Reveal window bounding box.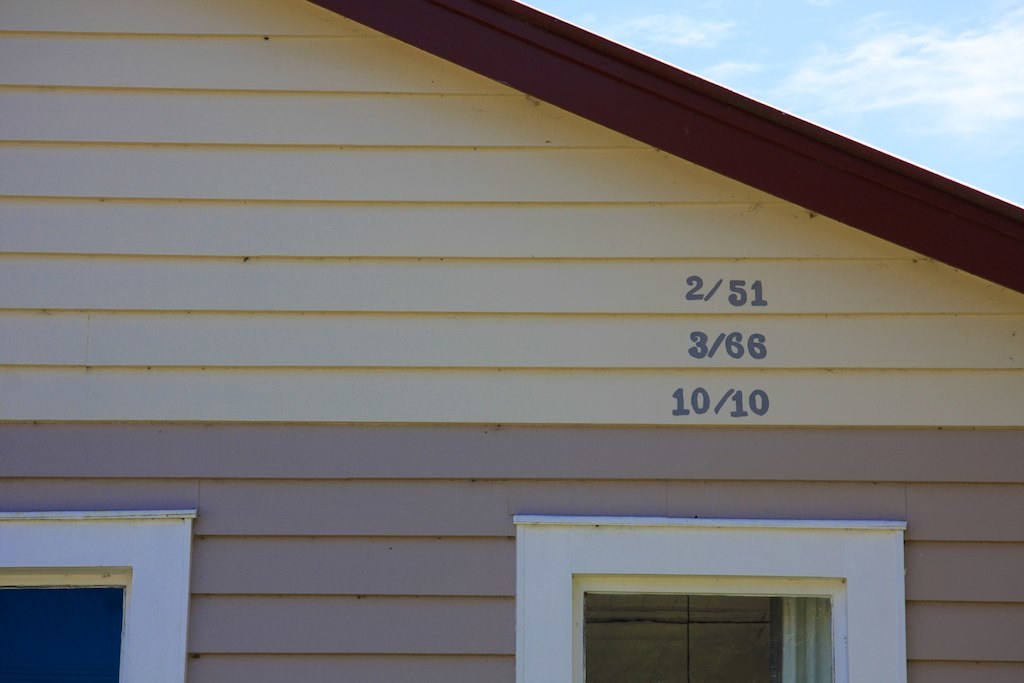
Revealed: locate(513, 530, 912, 682).
